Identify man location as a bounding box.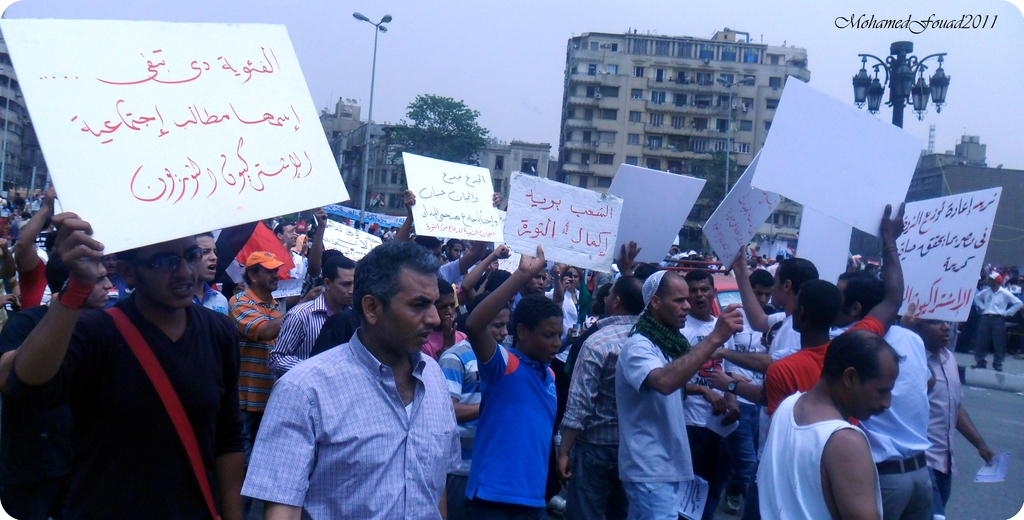
region(239, 230, 458, 519).
